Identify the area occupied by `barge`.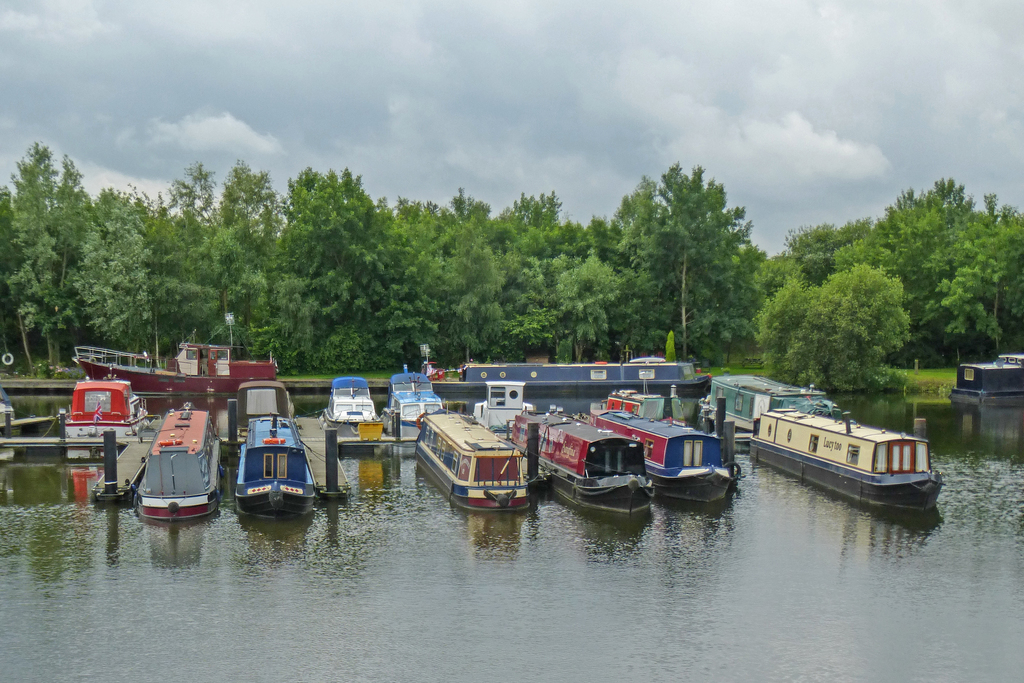
Area: {"left": 71, "top": 331, "right": 276, "bottom": 395}.
